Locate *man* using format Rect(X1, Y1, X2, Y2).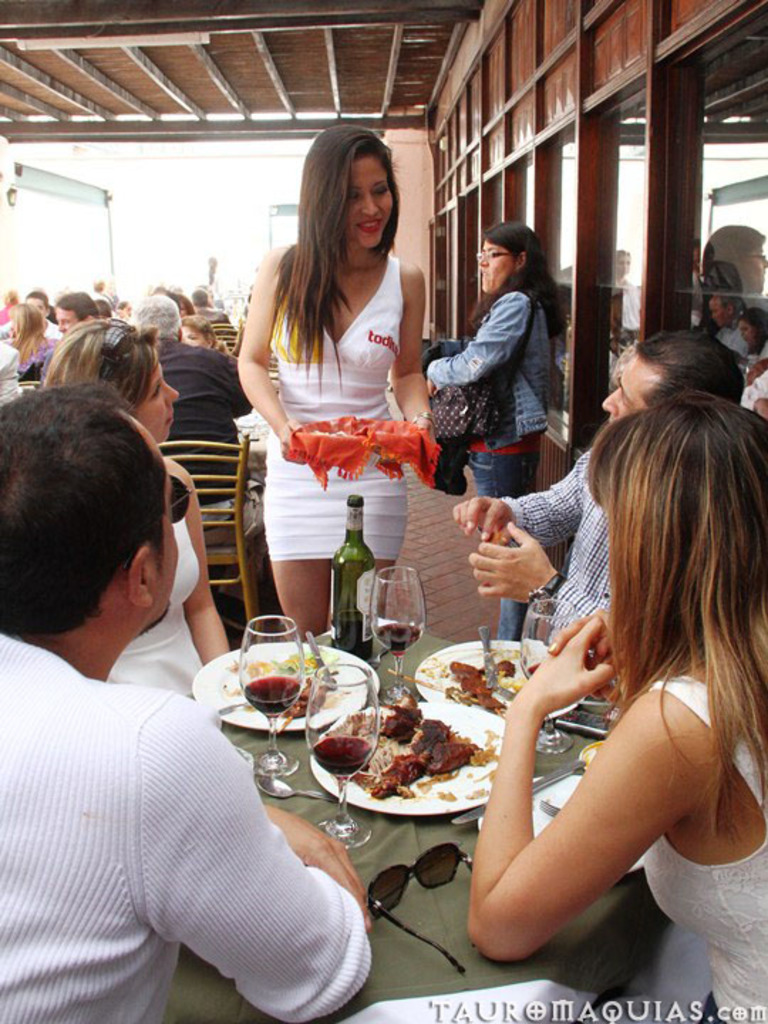
Rect(128, 292, 255, 506).
